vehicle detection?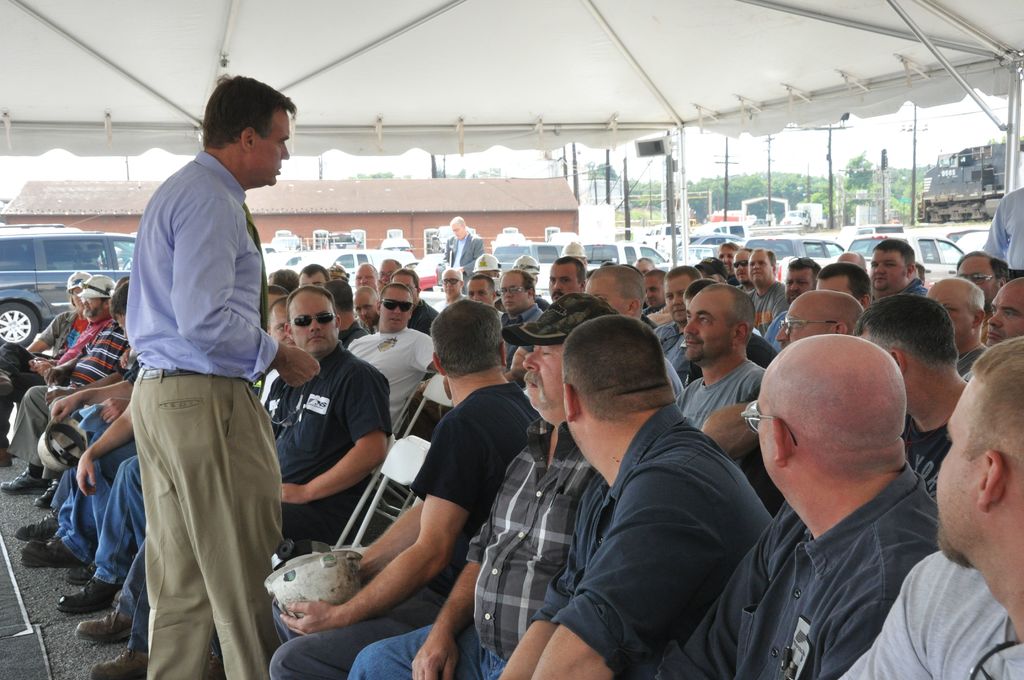
[255, 243, 273, 261]
